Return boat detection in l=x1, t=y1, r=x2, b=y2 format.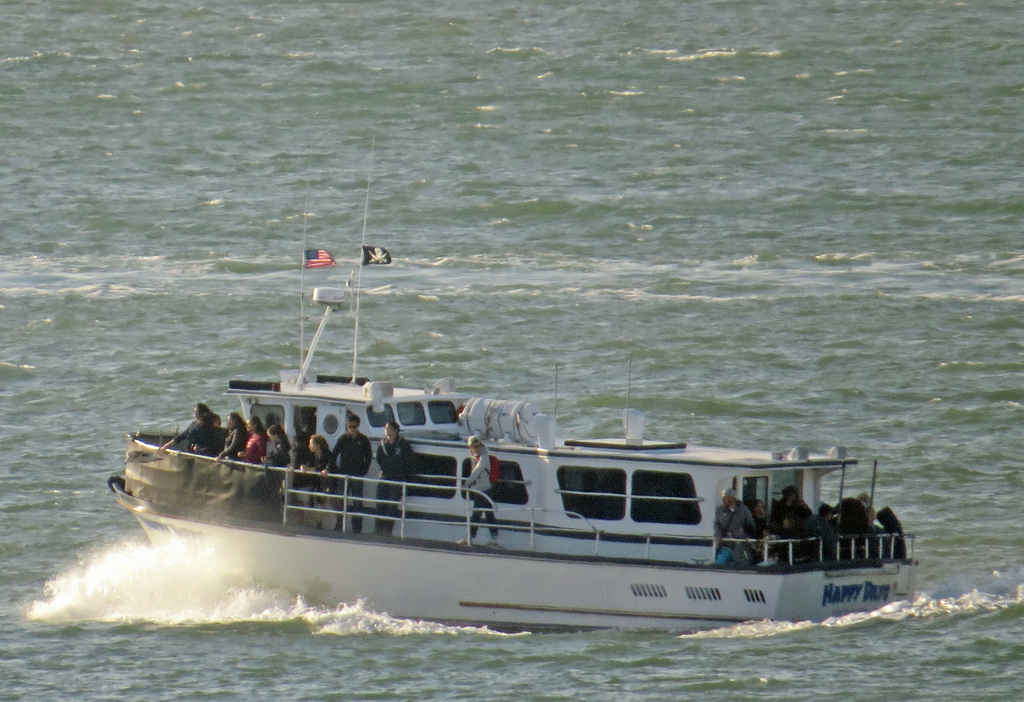
l=68, t=234, r=907, b=639.
